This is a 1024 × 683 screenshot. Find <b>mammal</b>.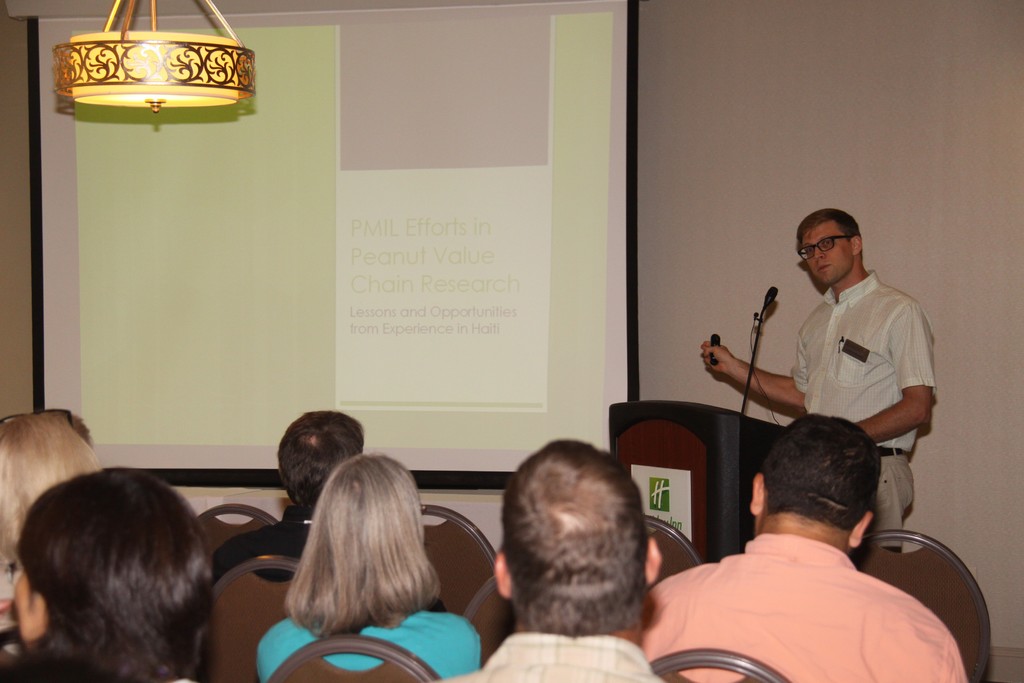
Bounding box: select_region(701, 210, 939, 551).
